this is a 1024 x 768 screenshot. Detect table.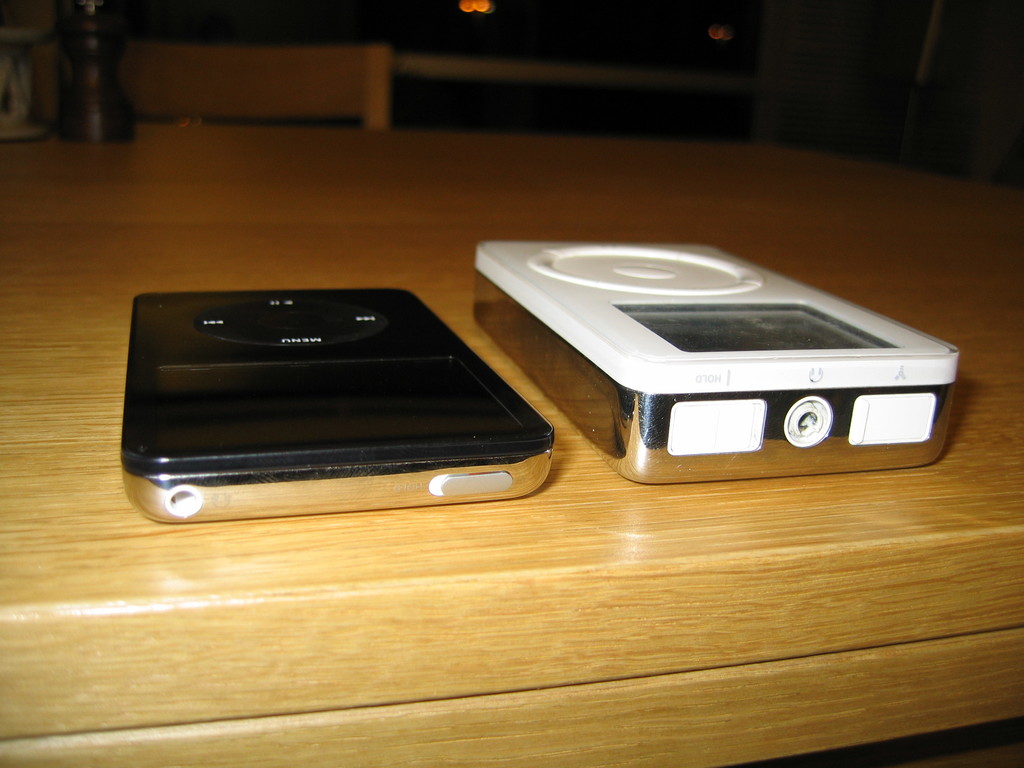
0/125/1023/767.
